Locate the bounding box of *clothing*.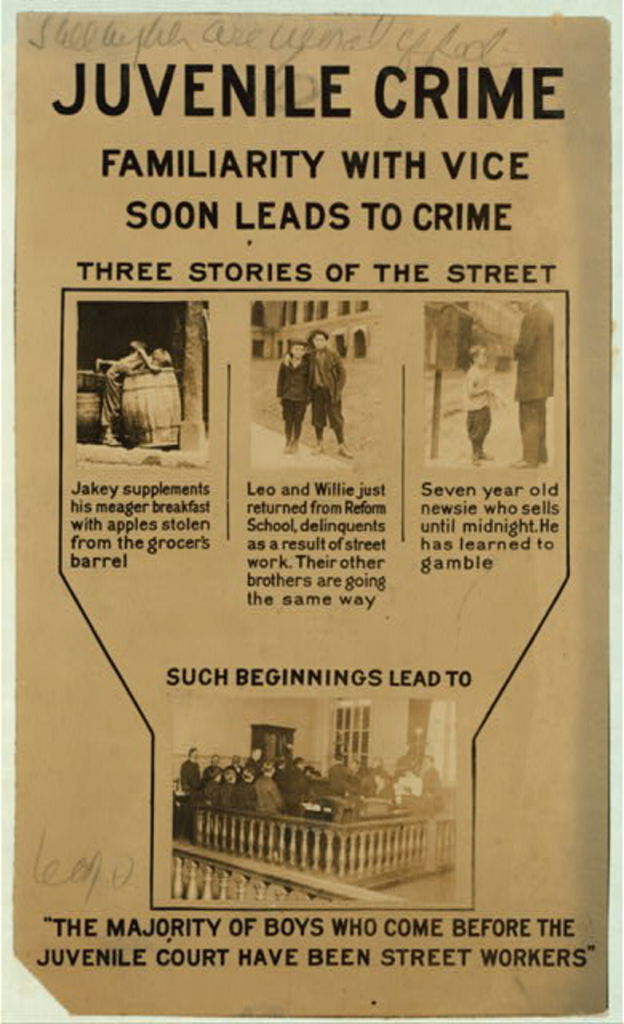
Bounding box: BBox(459, 365, 493, 442).
